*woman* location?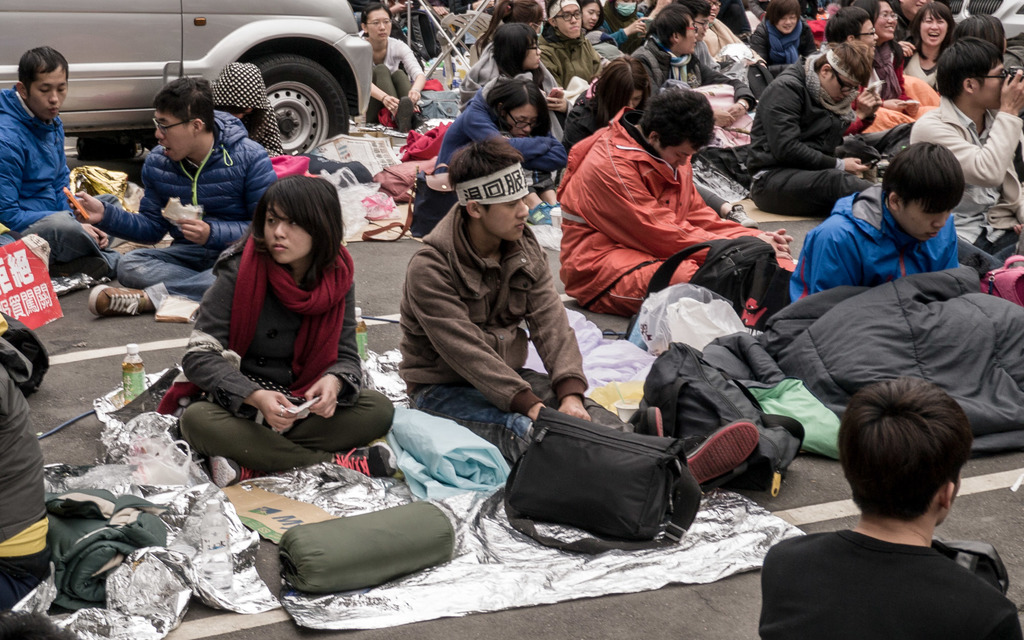
[left=604, top=0, right=665, bottom=60]
